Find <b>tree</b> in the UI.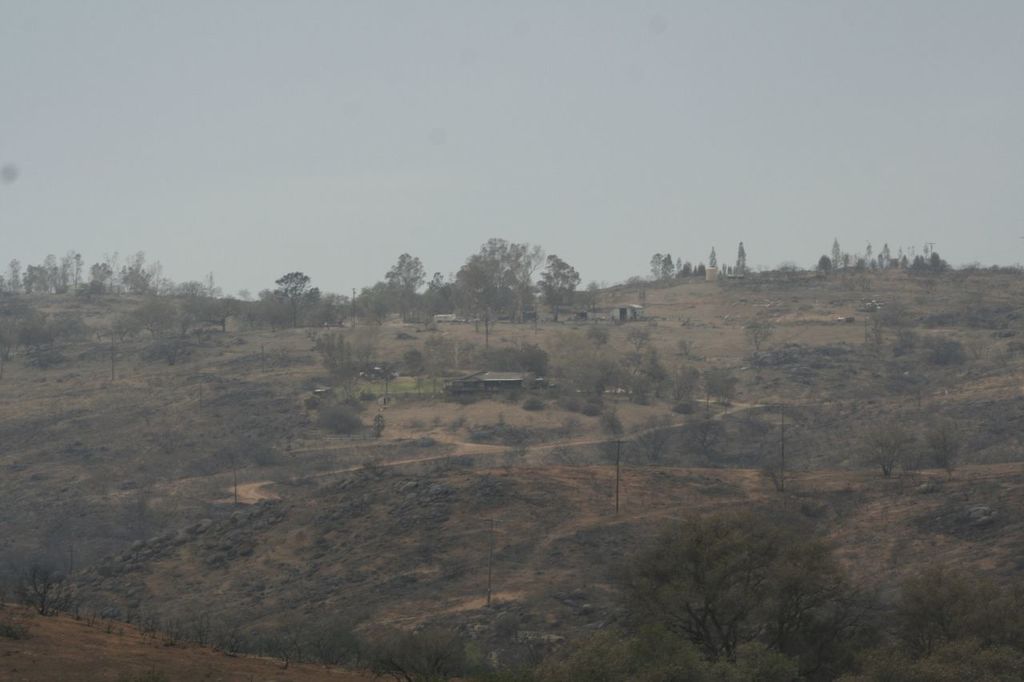
UI element at box=[22, 264, 49, 295].
